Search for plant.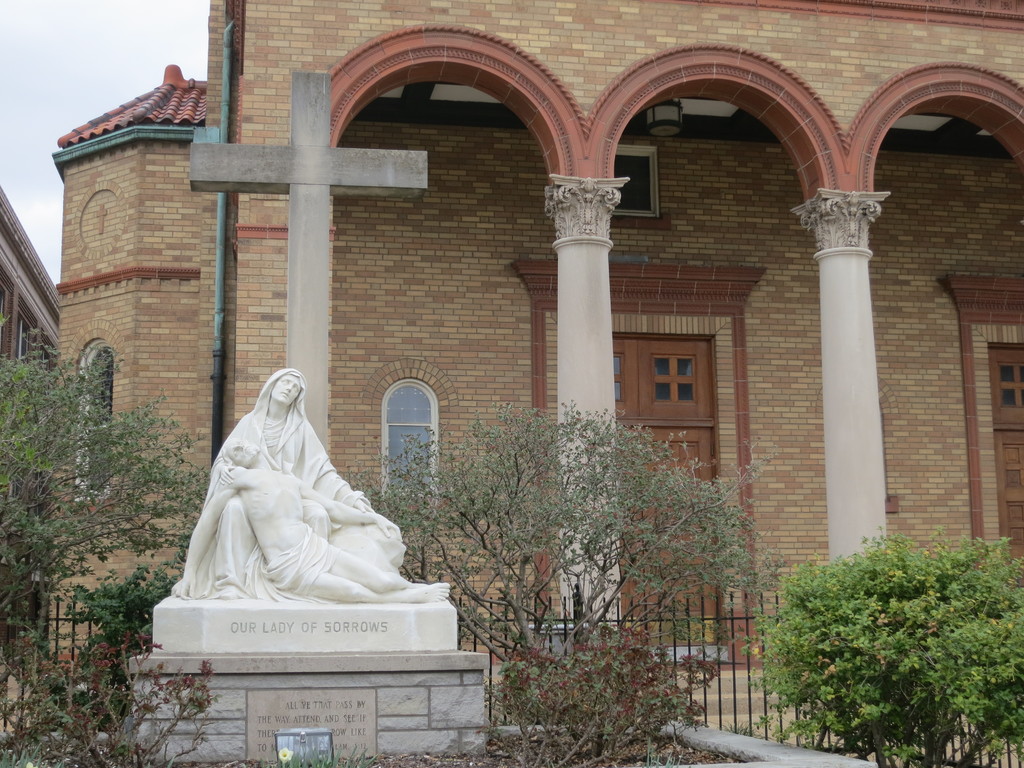
Found at x1=732 y1=519 x2=1023 y2=766.
